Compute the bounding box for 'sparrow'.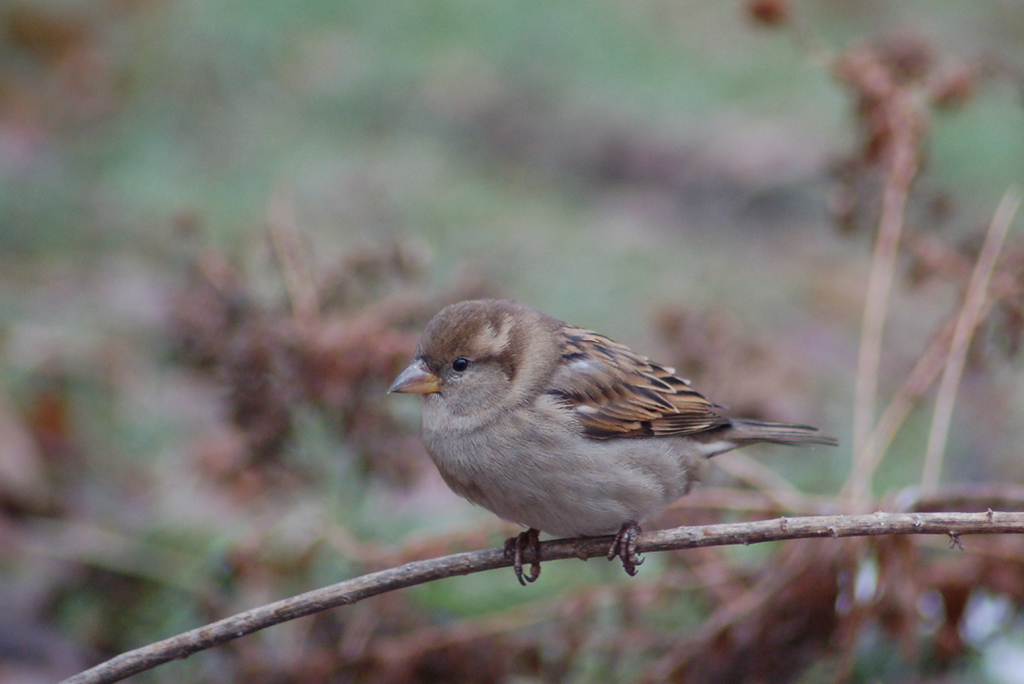
[386,299,838,587].
